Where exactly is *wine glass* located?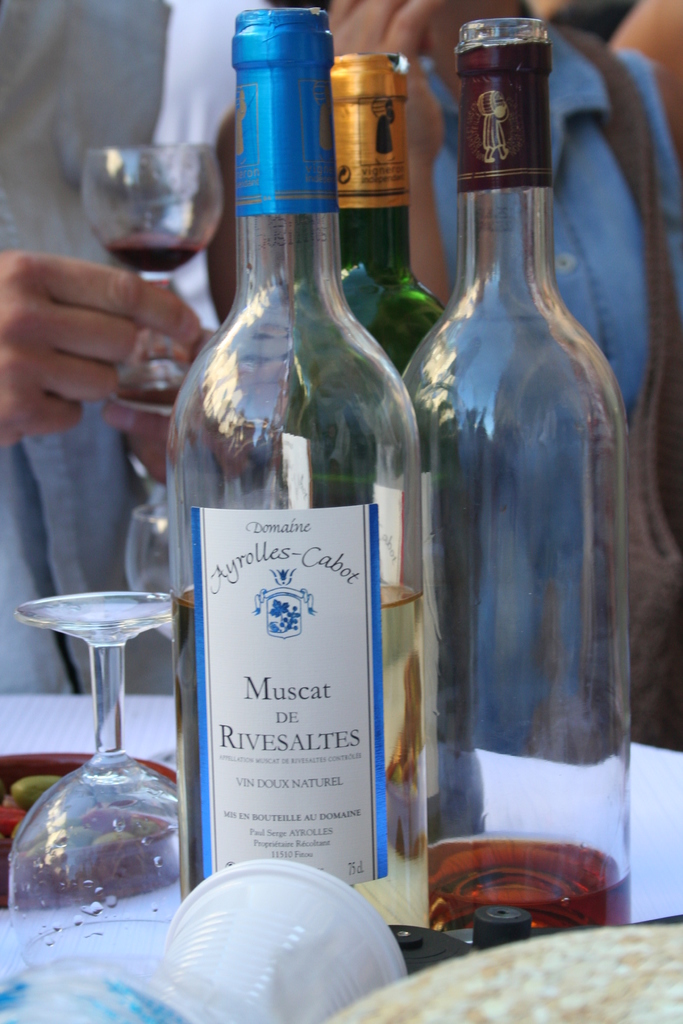
Its bounding box is pyautogui.locateOnScreen(16, 593, 201, 984).
